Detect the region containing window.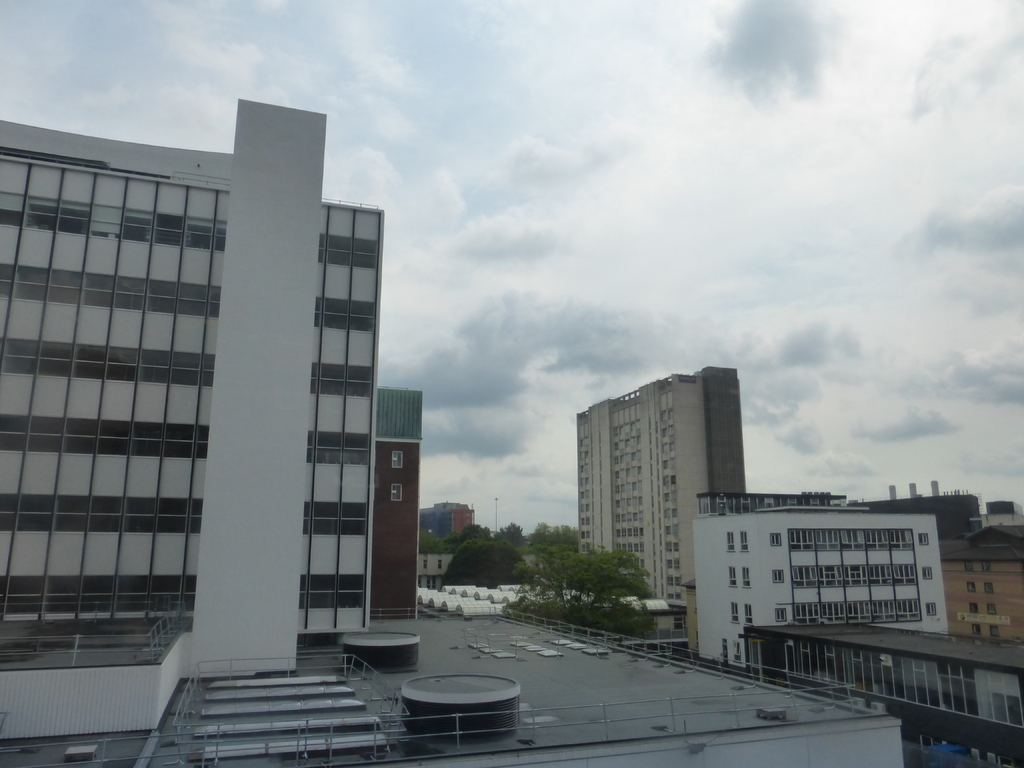
{"x1": 769, "y1": 534, "x2": 781, "y2": 544}.
